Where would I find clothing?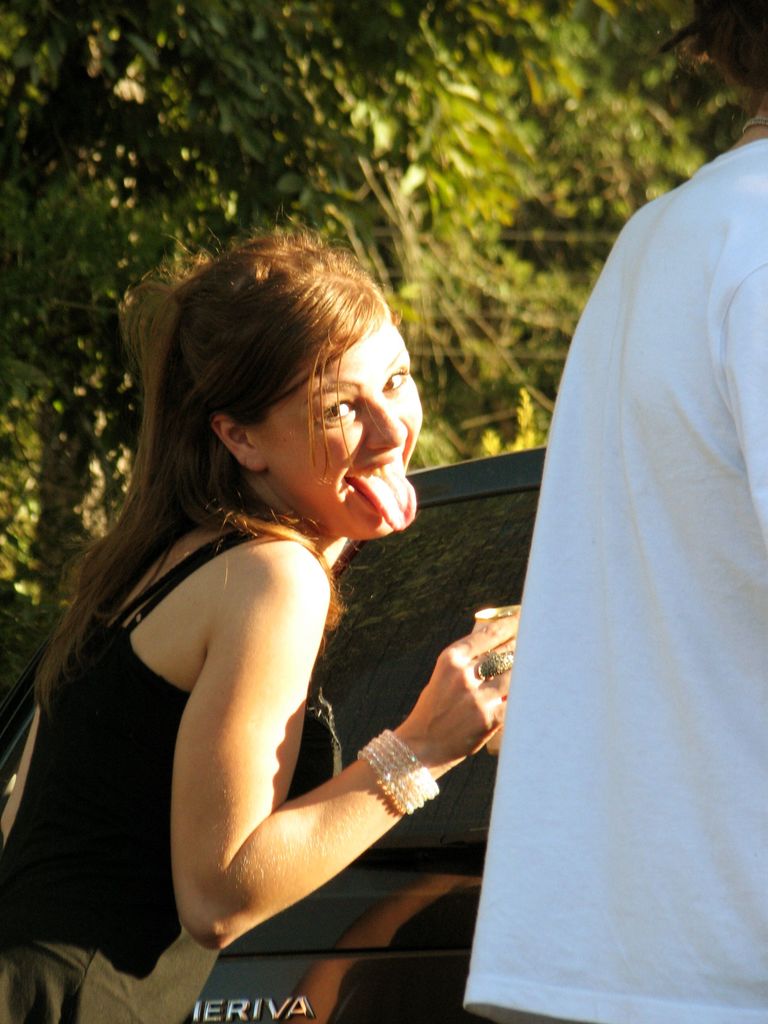
At bbox=(0, 517, 317, 1023).
